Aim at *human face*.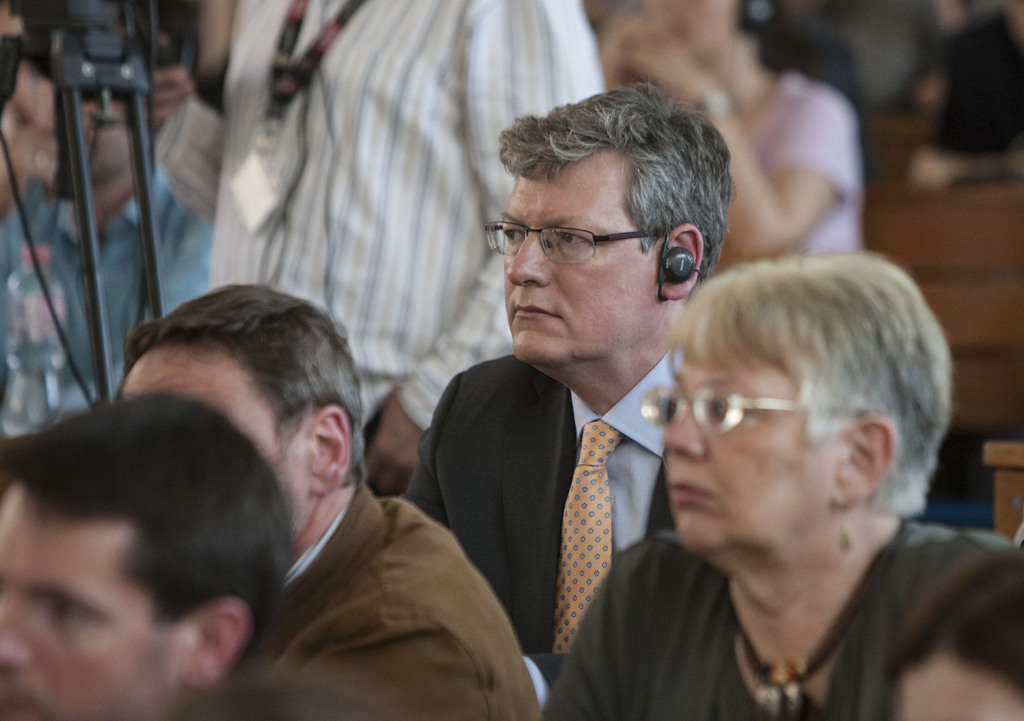
Aimed at [left=124, top=342, right=313, bottom=548].
